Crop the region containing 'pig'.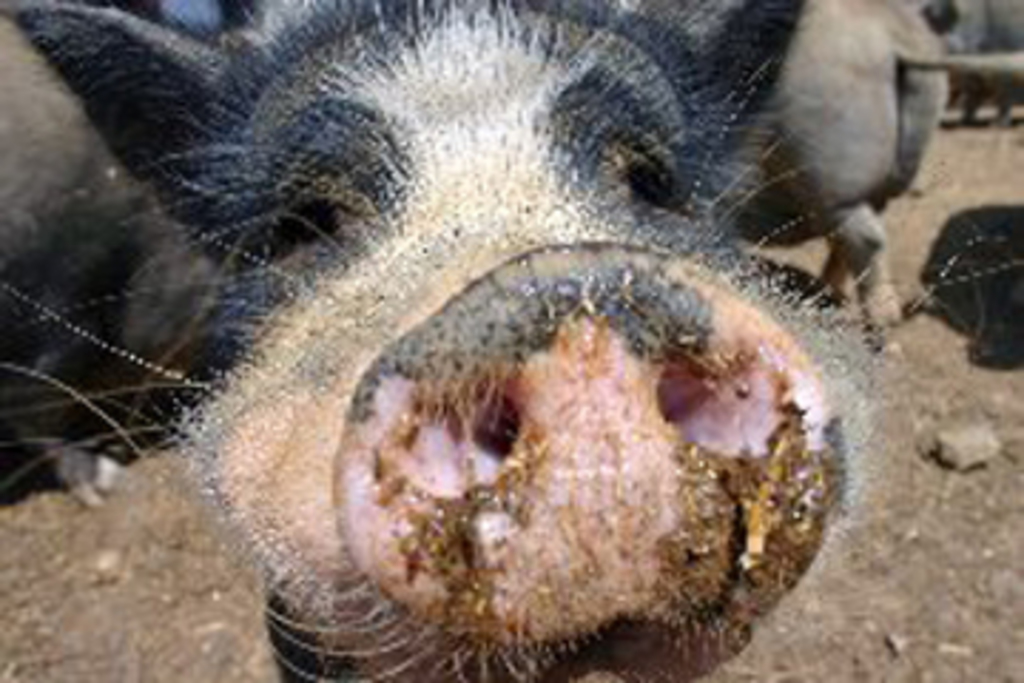
Crop region: 0, 0, 1021, 680.
